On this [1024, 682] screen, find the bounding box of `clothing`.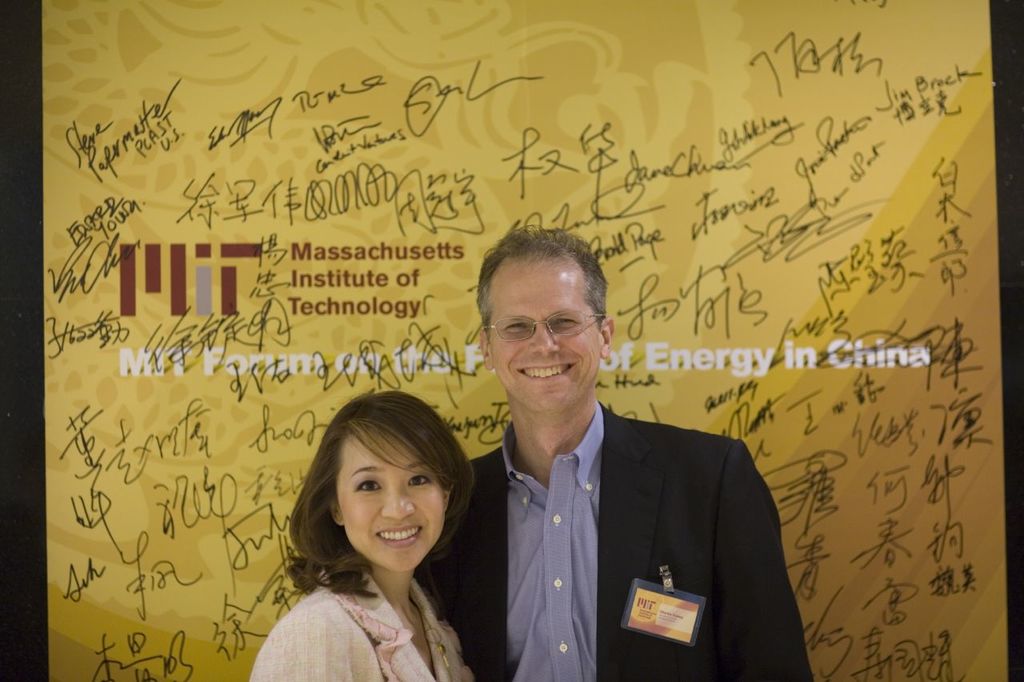
Bounding box: detection(406, 404, 820, 681).
